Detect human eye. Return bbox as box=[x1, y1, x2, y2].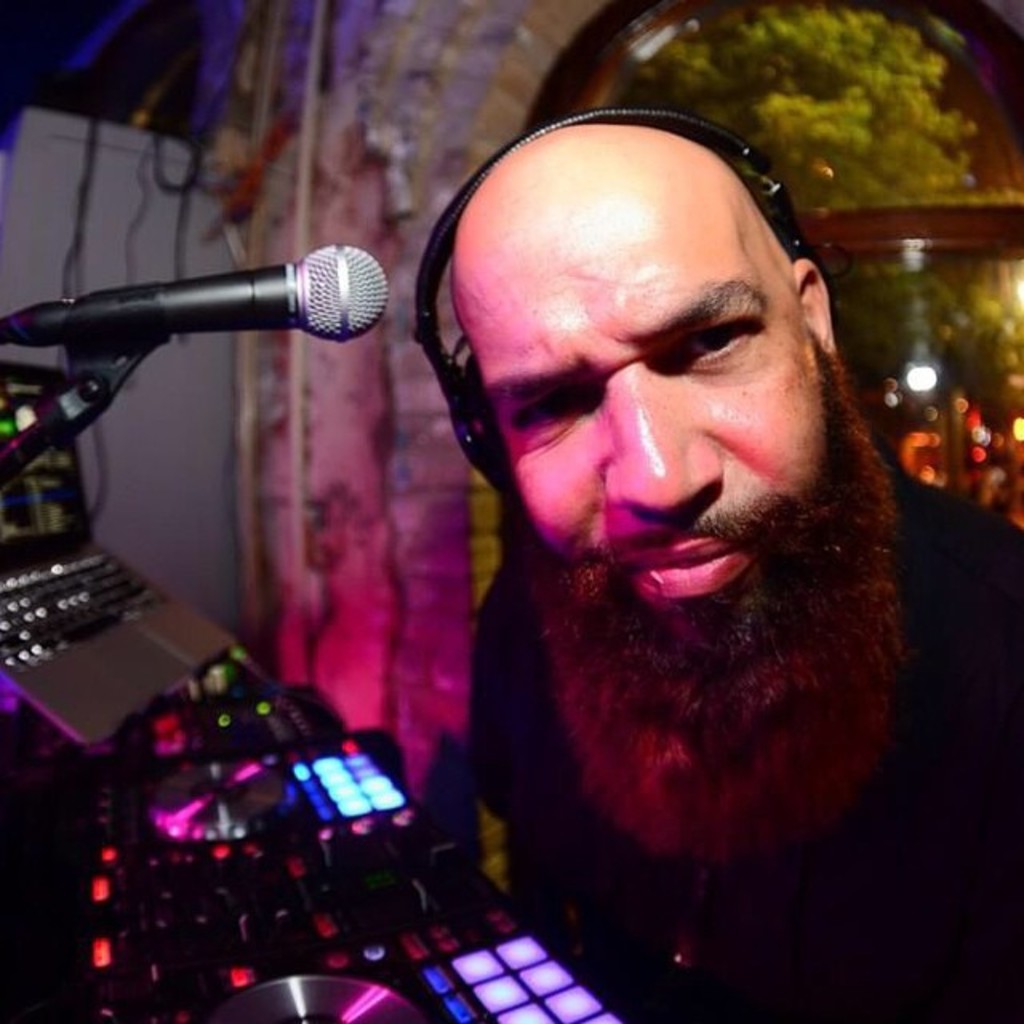
box=[496, 387, 597, 435].
